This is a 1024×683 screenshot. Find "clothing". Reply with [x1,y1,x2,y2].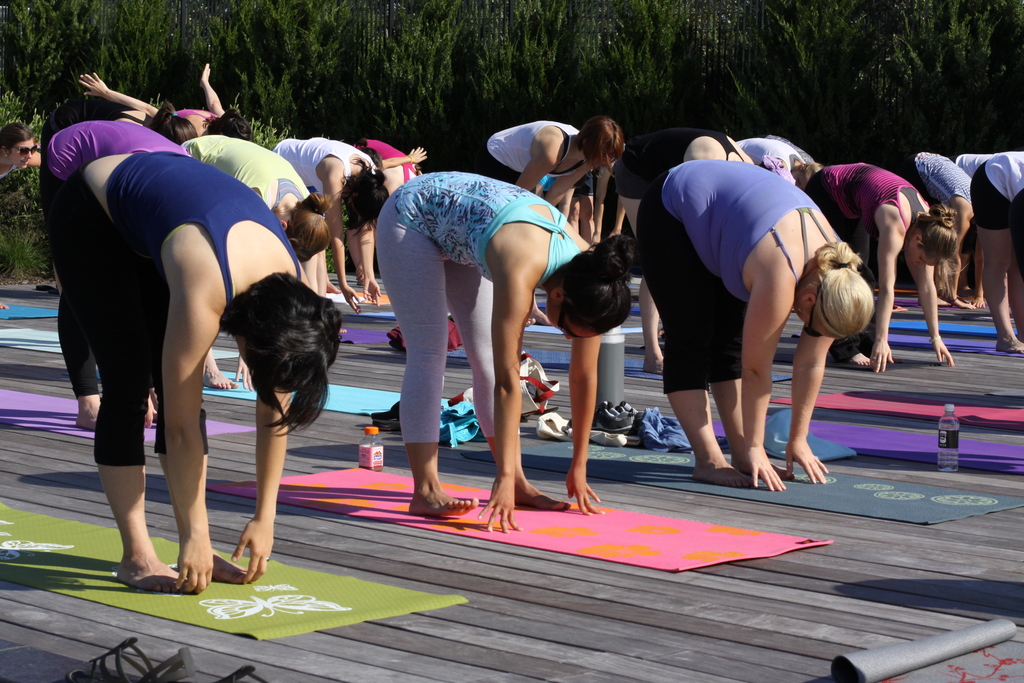
[962,151,1023,231].
